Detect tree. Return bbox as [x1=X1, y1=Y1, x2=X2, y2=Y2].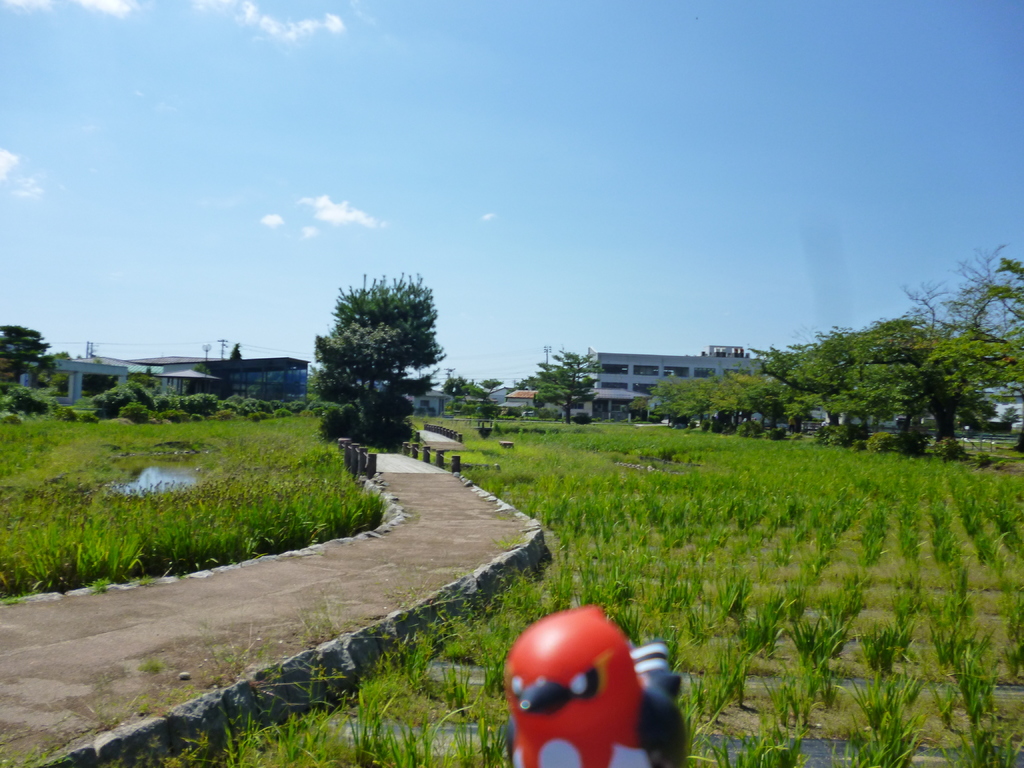
[x1=232, y1=345, x2=241, y2=357].
